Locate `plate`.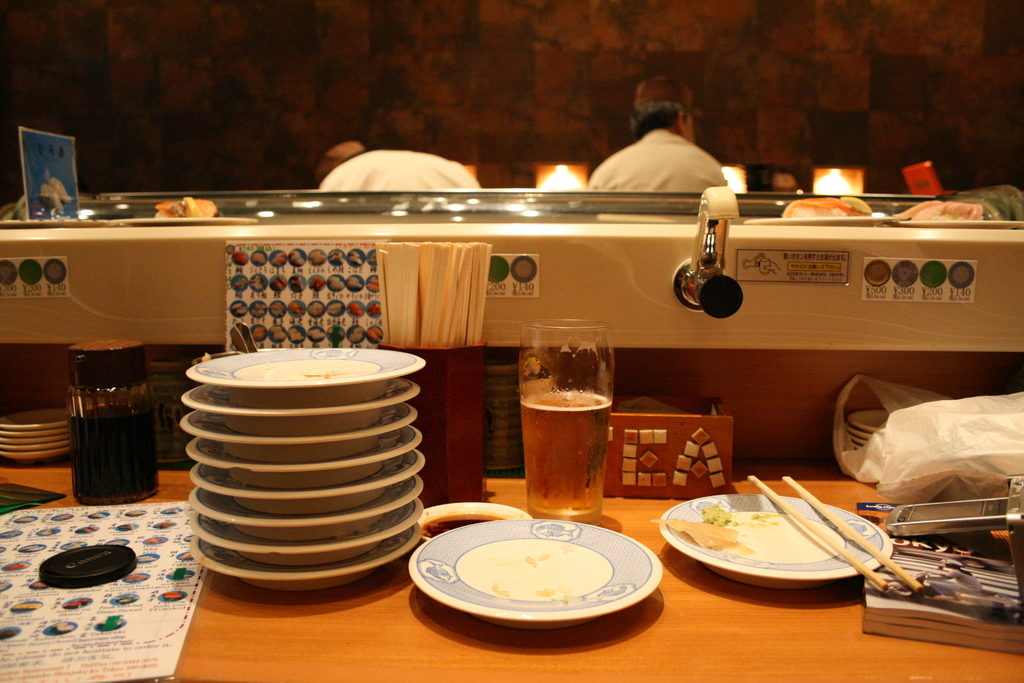
Bounding box: 413, 502, 528, 547.
